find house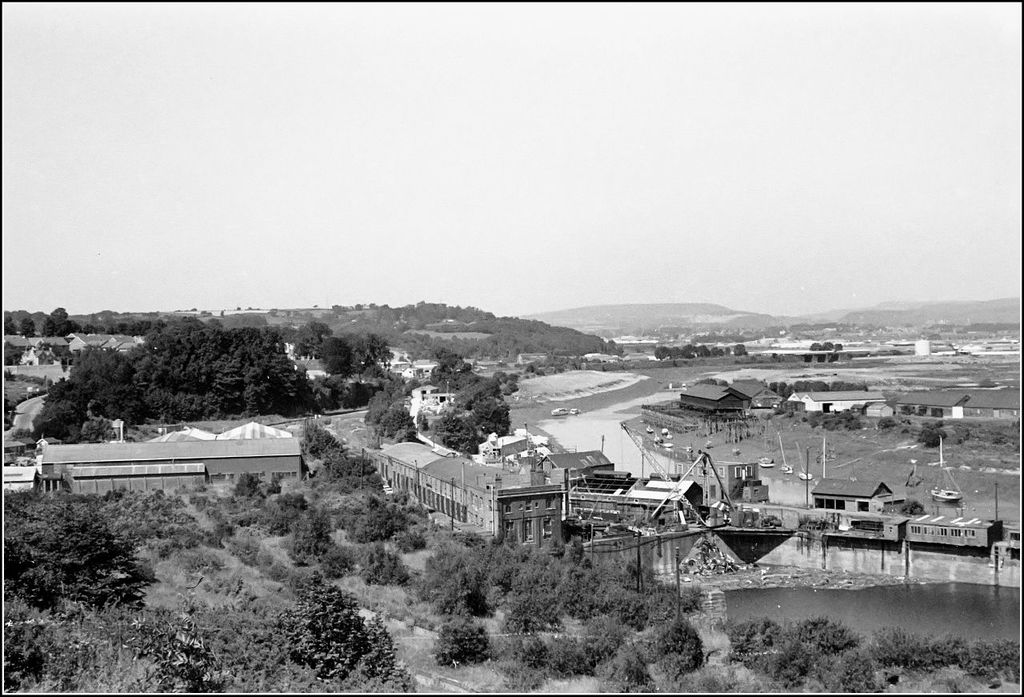
(854, 400, 901, 420)
